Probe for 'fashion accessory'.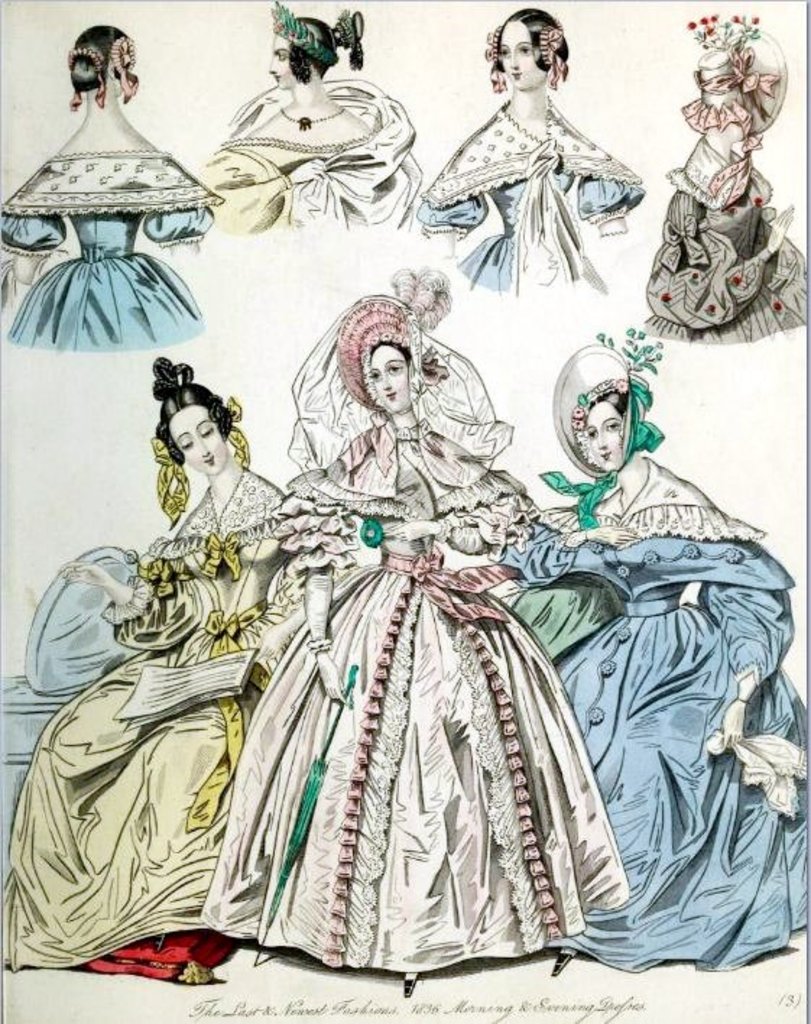
Probe result: x1=538, y1=19, x2=568, y2=90.
